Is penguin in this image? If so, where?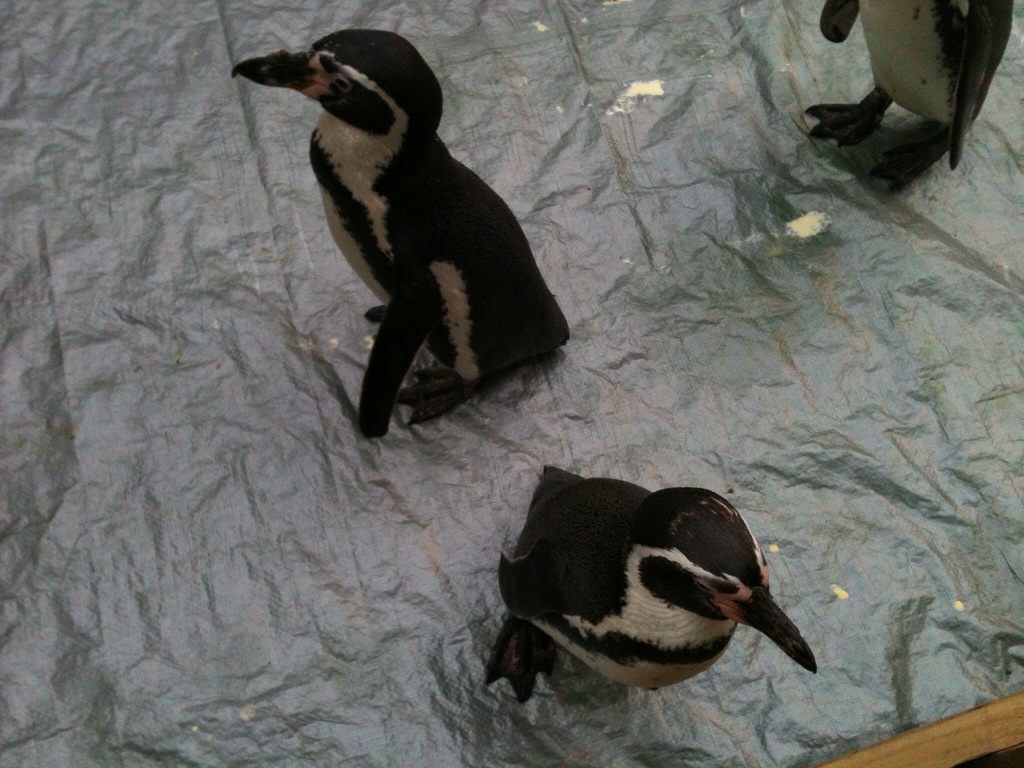
Yes, at region(476, 472, 805, 696).
